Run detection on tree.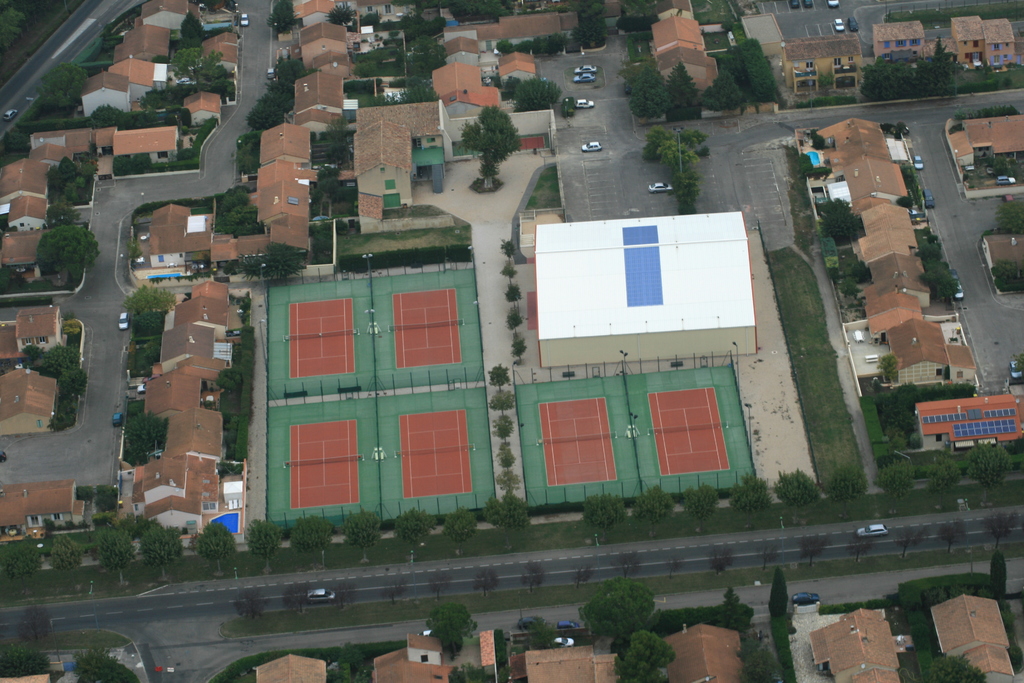
Result: [x1=286, y1=519, x2=333, y2=569].
